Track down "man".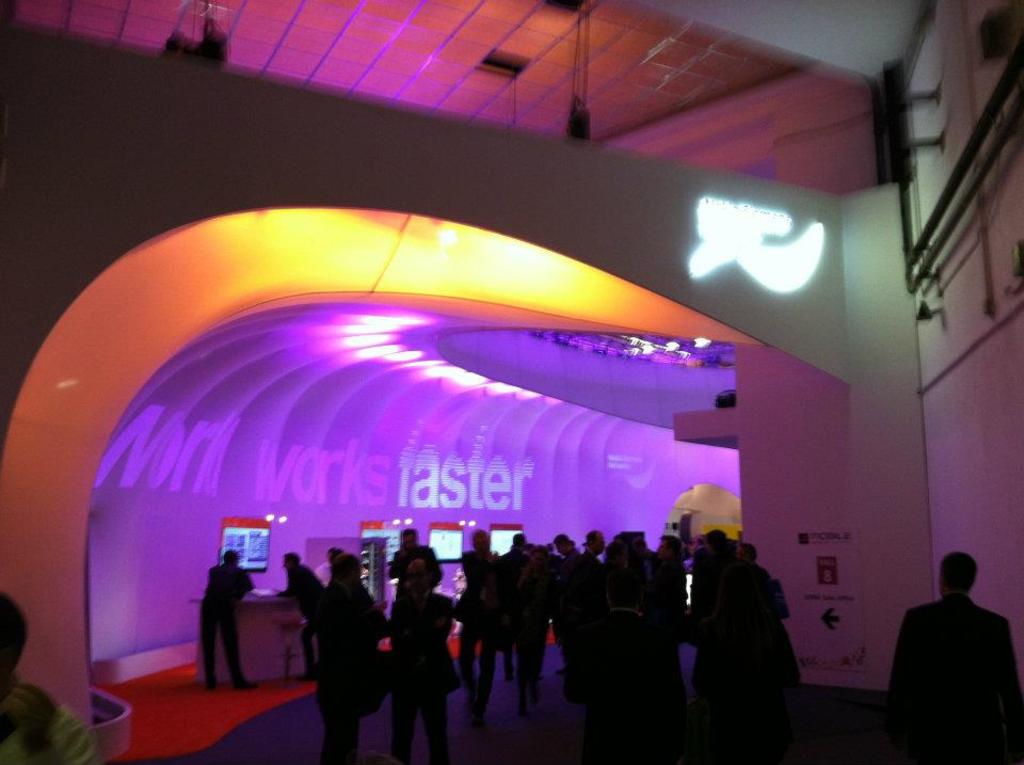
Tracked to rect(386, 525, 447, 601).
